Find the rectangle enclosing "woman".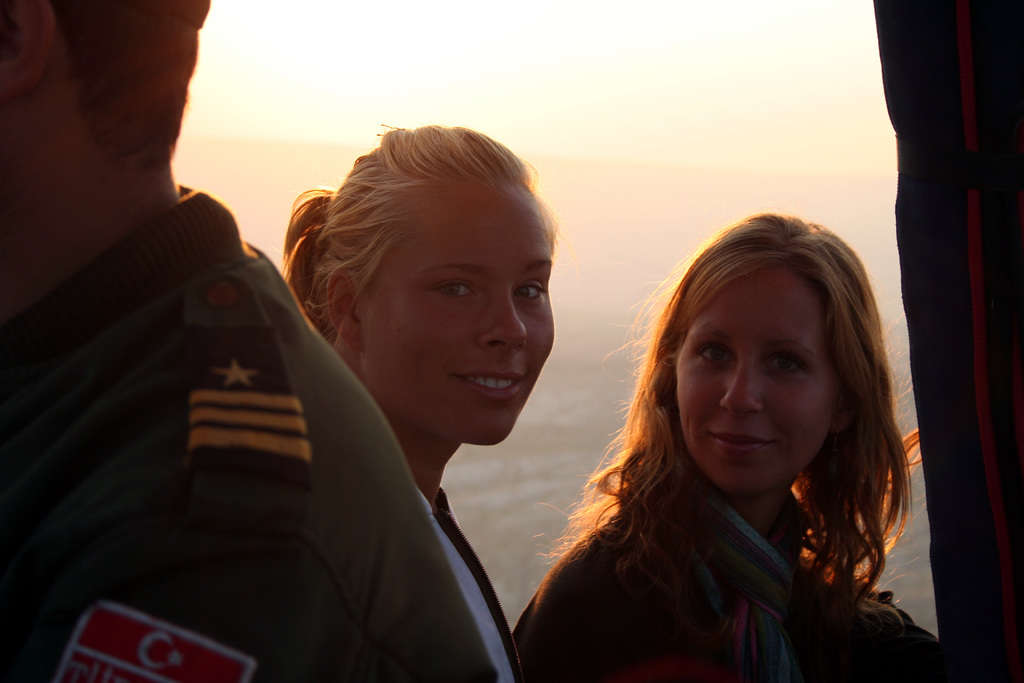
273:114:557:682.
